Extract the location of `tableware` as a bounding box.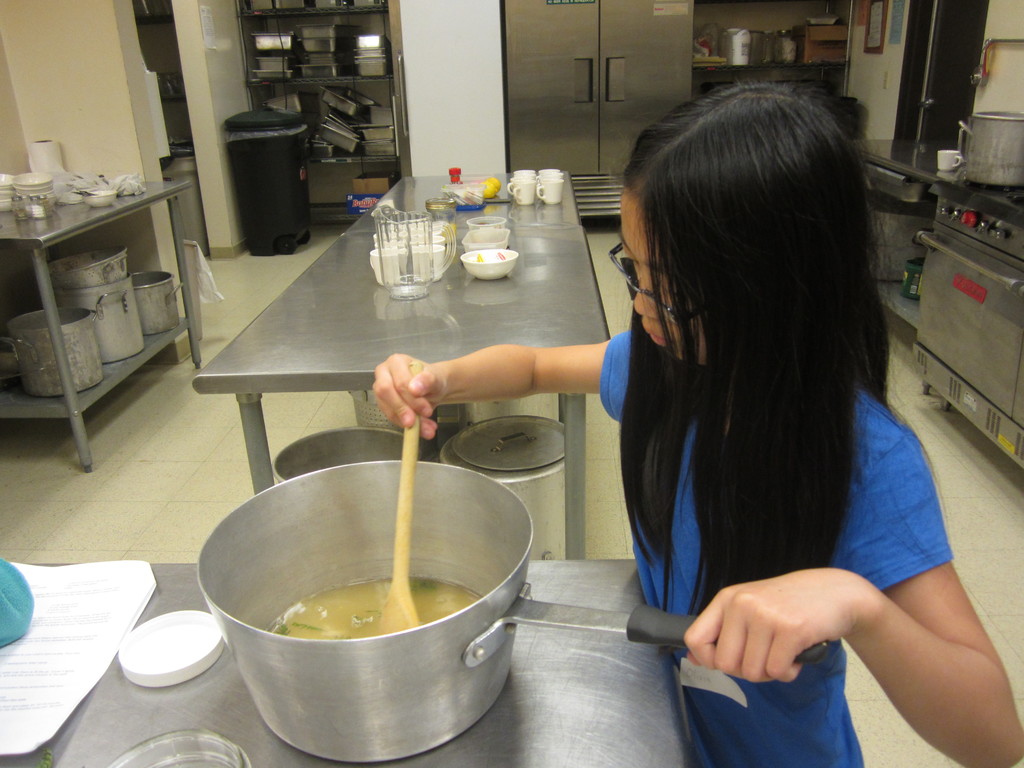
463,210,510,246.
